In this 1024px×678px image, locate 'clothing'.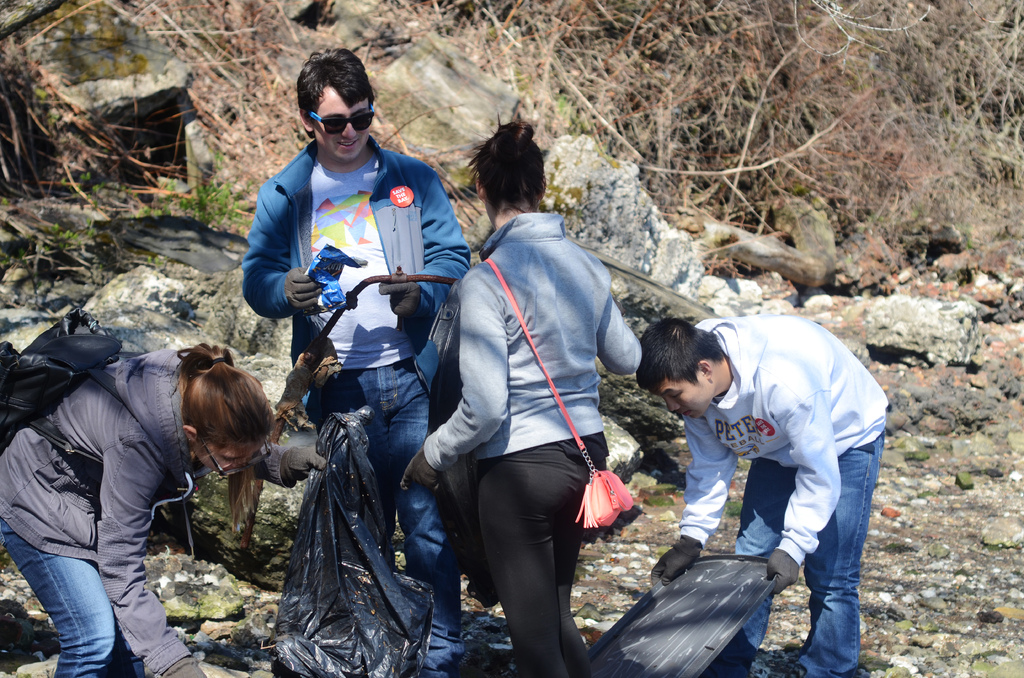
Bounding box: 726 436 887 671.
